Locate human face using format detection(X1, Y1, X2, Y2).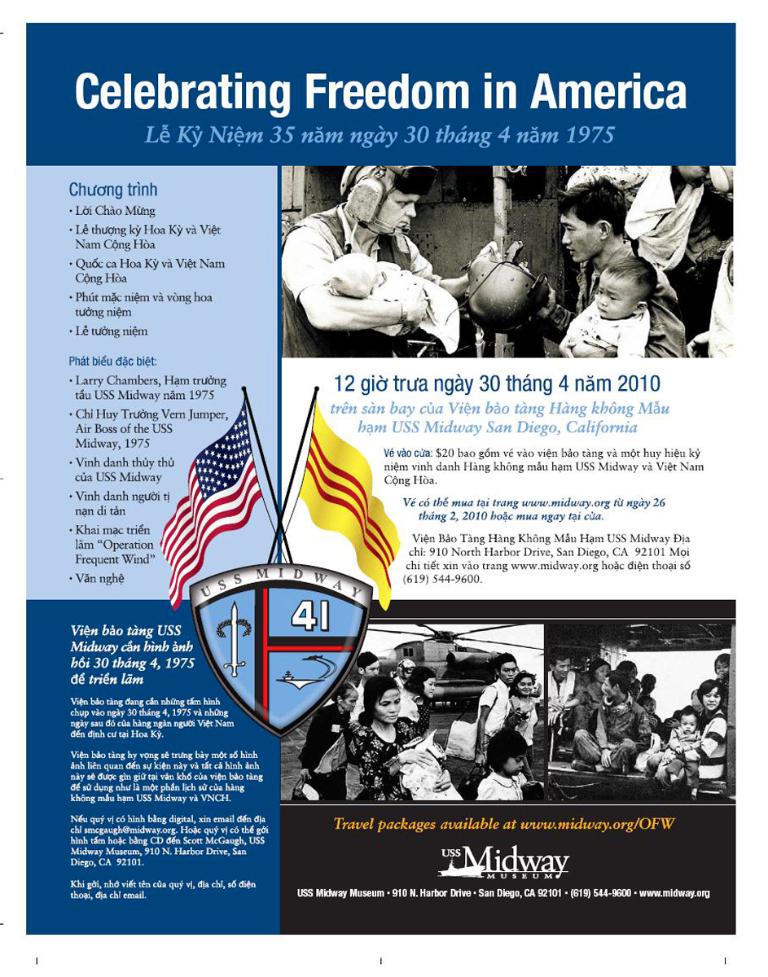
detection(498, 659, 516, 679).
